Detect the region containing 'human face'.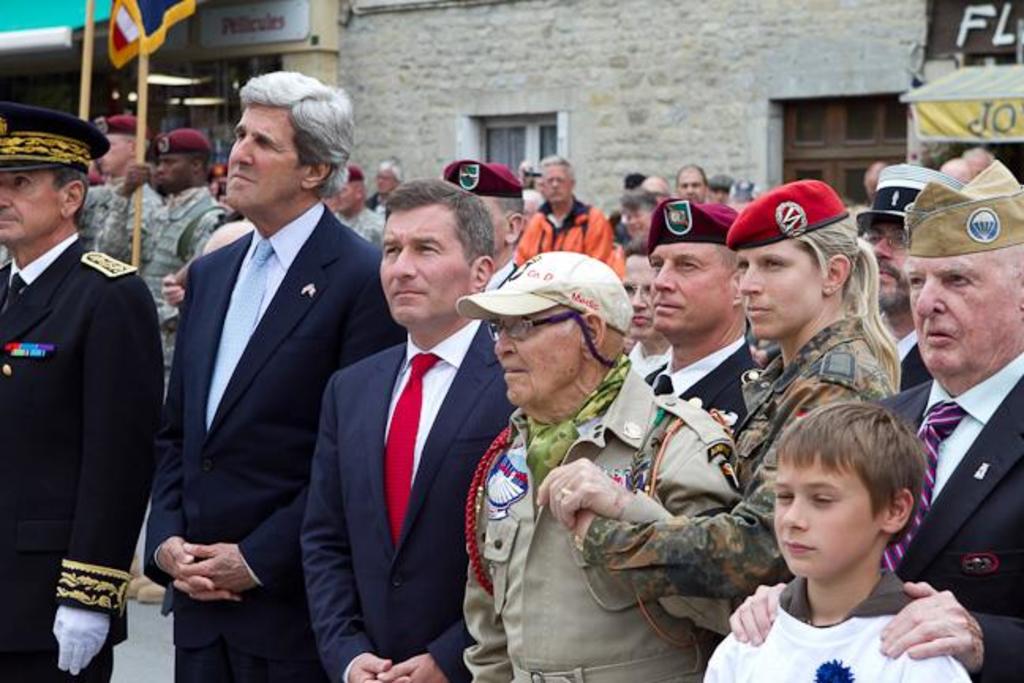
[left=626, top=201, right=648, bottom=234].
